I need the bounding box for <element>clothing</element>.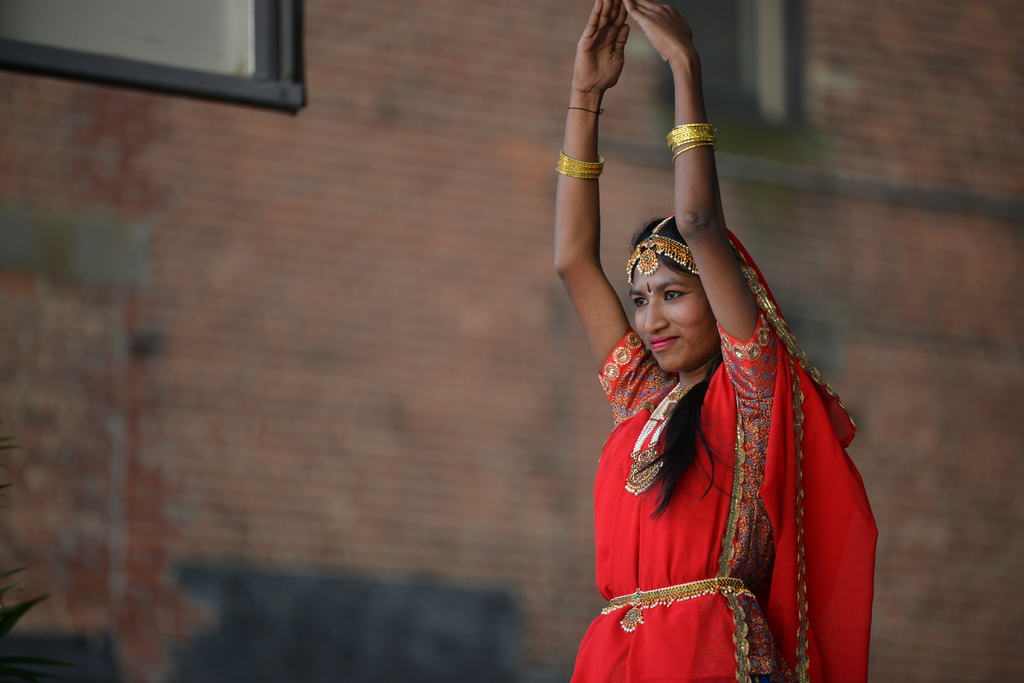
Here it is: x1=598, y1=250, x2=863, y2=674.
